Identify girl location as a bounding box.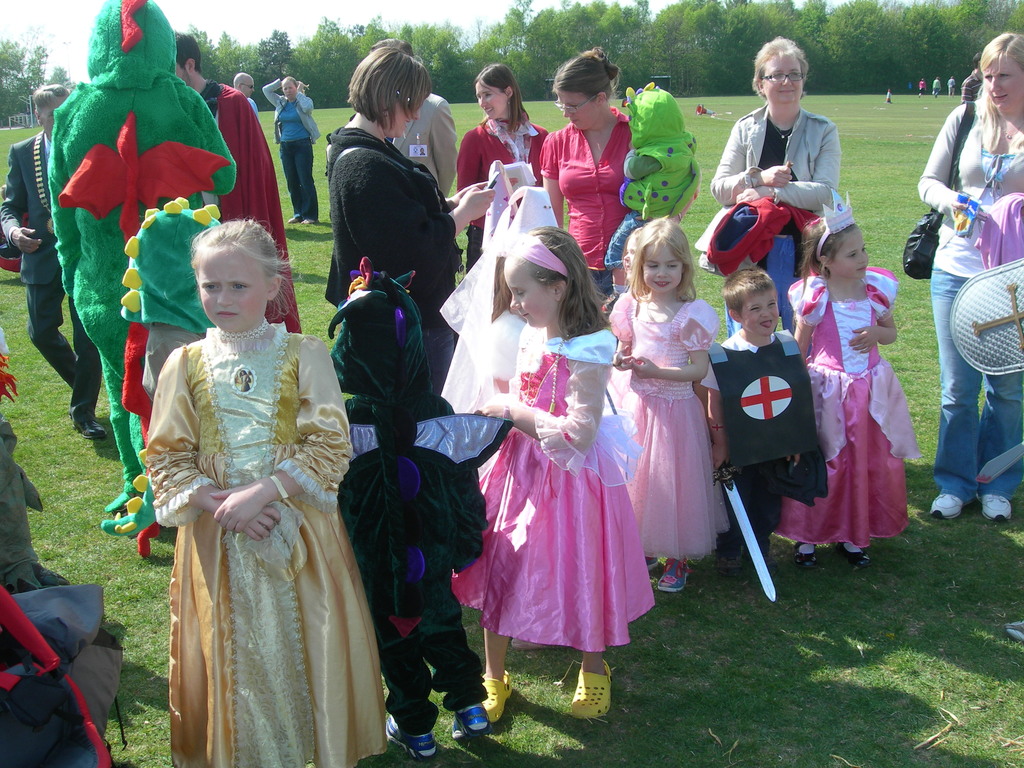
bbox(770, 192, 920, 564).
